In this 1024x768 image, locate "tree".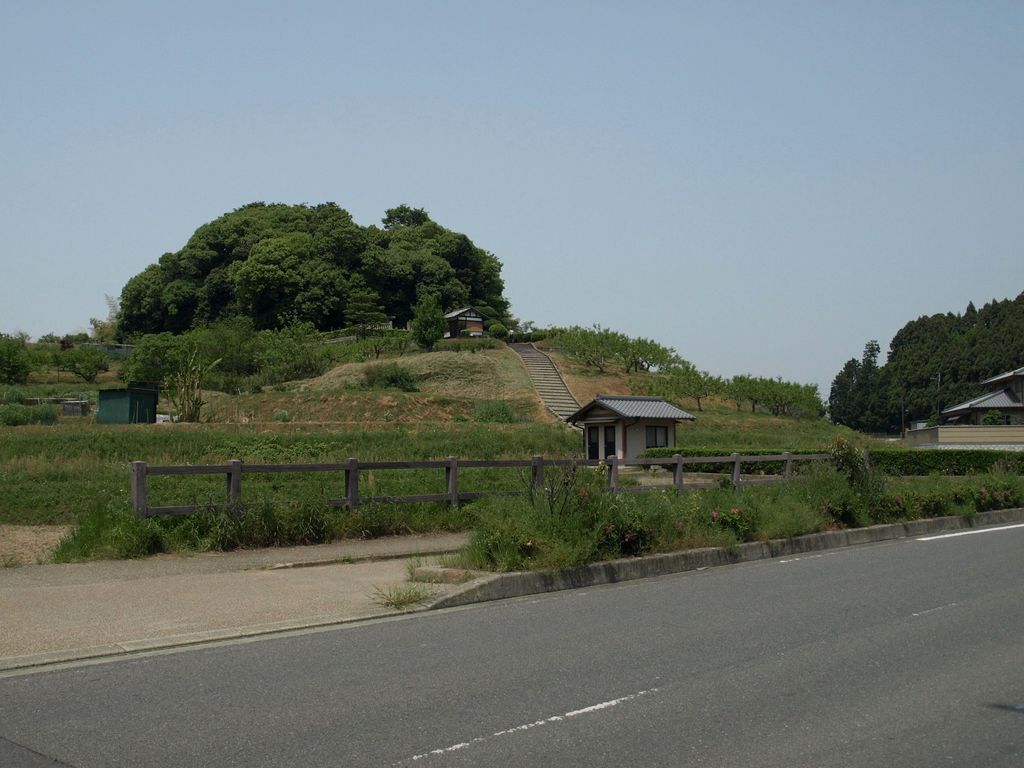
Bounding box: 0, 336, 29, 381.
